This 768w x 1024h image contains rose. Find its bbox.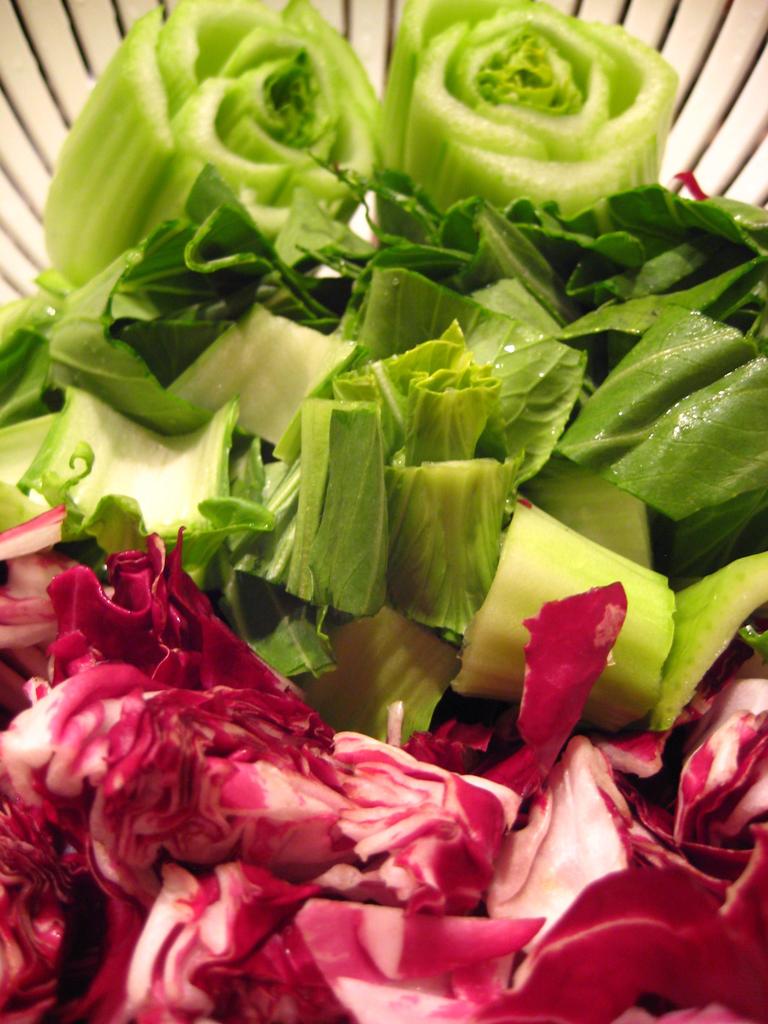
region(36, 0, 390, 283).
